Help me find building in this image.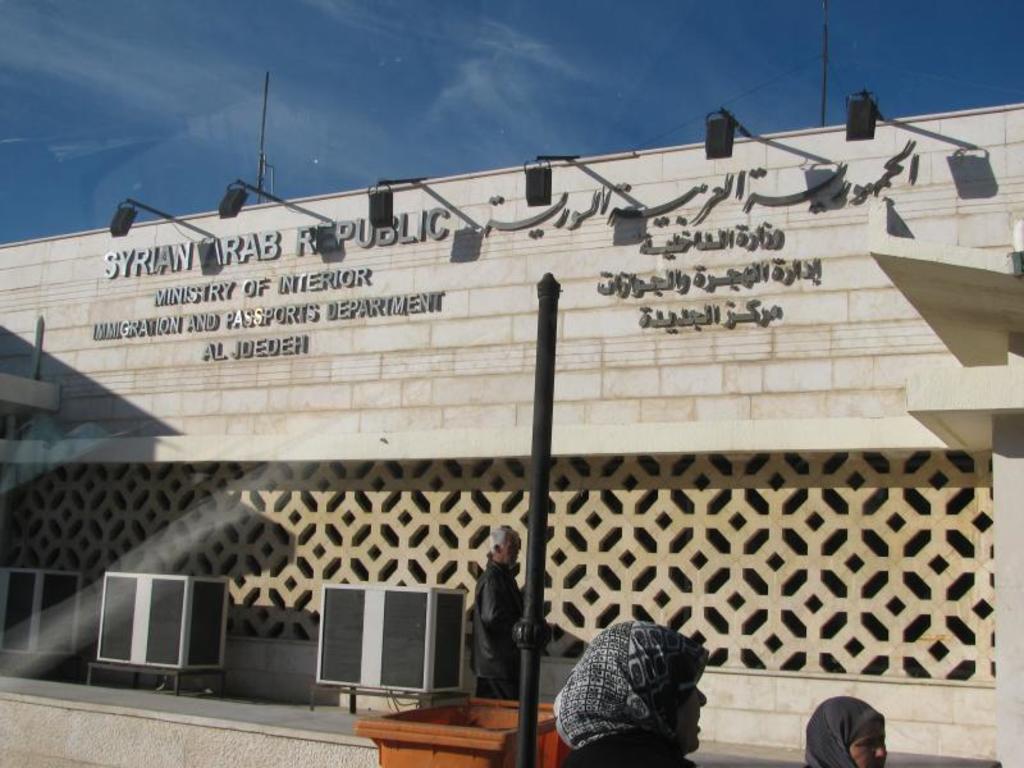
Found it: (x1=0, y1=104, x2=1023, y2=767).
